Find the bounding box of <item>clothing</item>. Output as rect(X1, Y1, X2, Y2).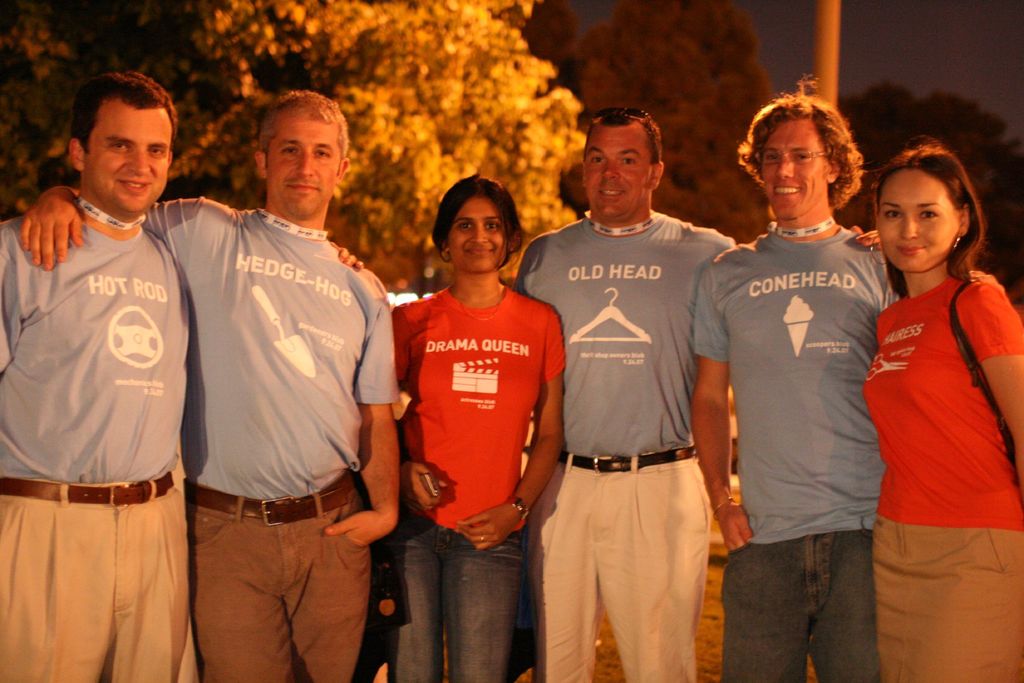
rect(190, 491, 371, 682).
